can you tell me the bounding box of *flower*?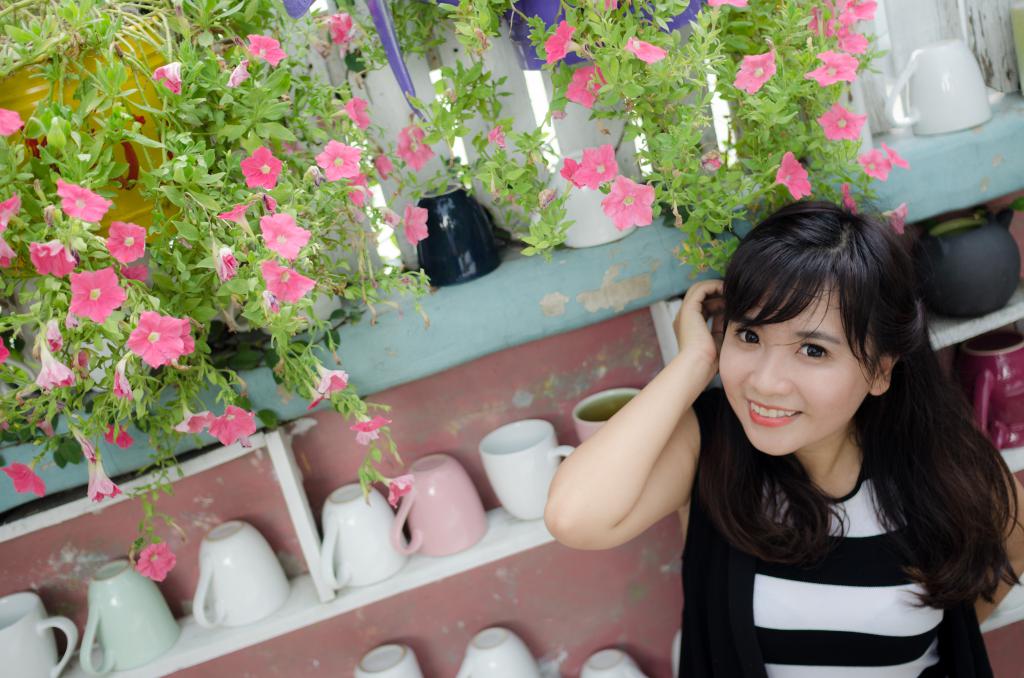
[56, 179, 115, 223].
